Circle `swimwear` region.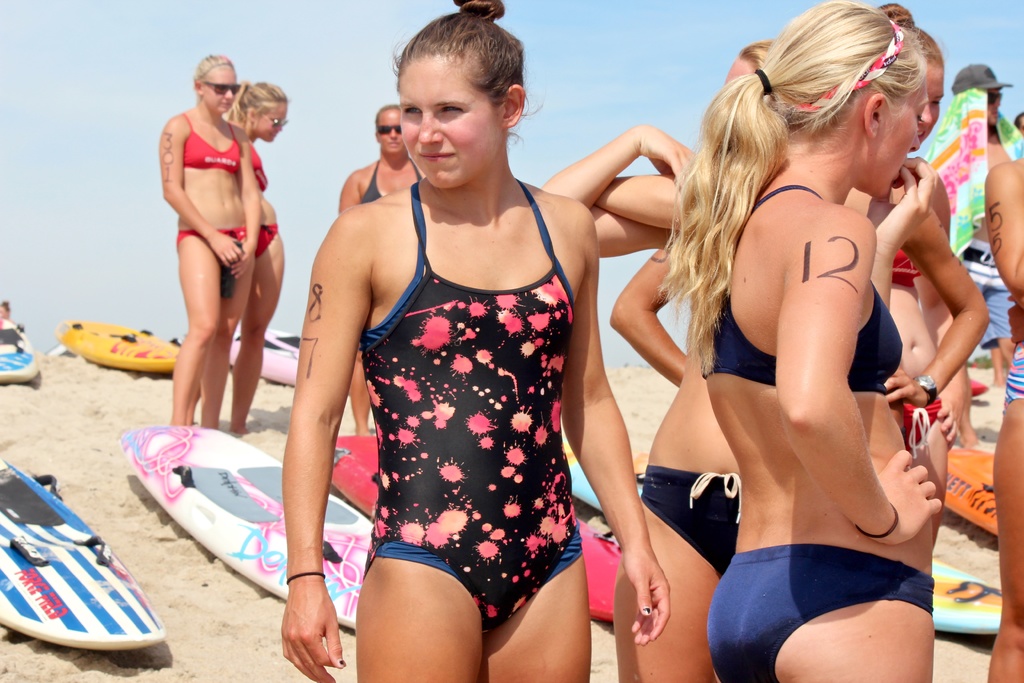
Region: region(622, 468, 750, 586).
